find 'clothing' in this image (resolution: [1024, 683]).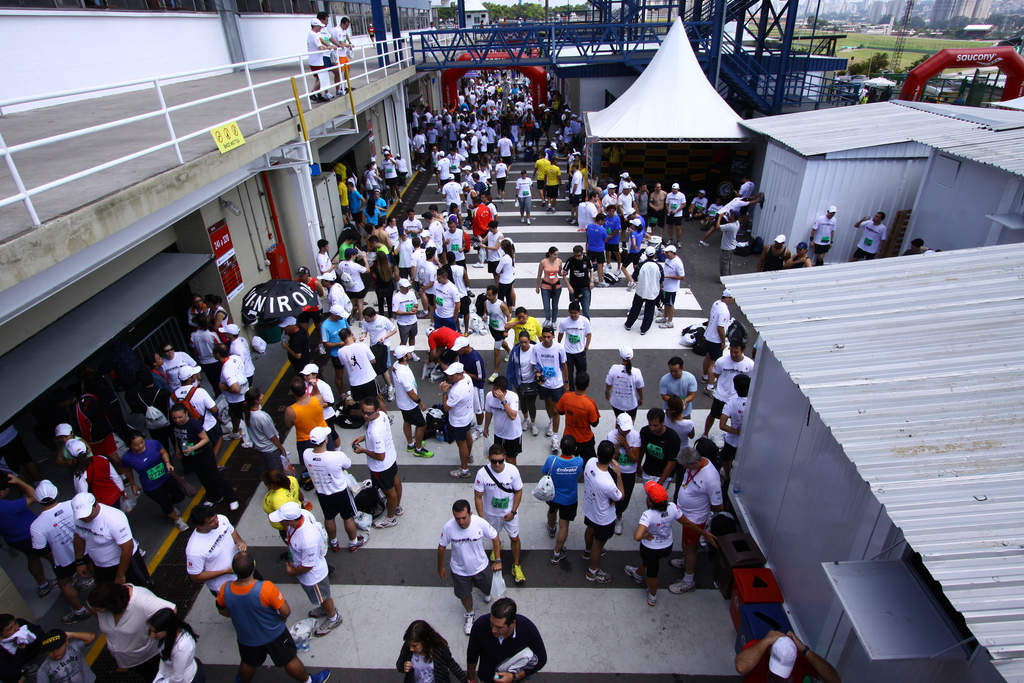
[324, 27, 336, 69].
